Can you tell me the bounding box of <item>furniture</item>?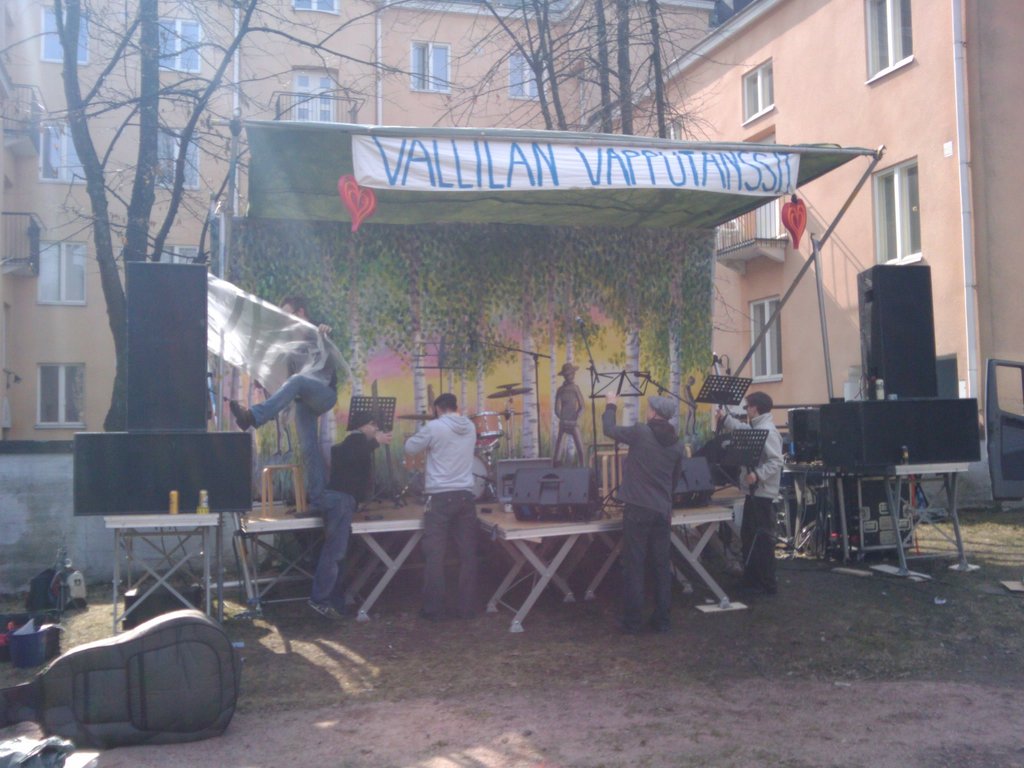
593:444:627:509.
